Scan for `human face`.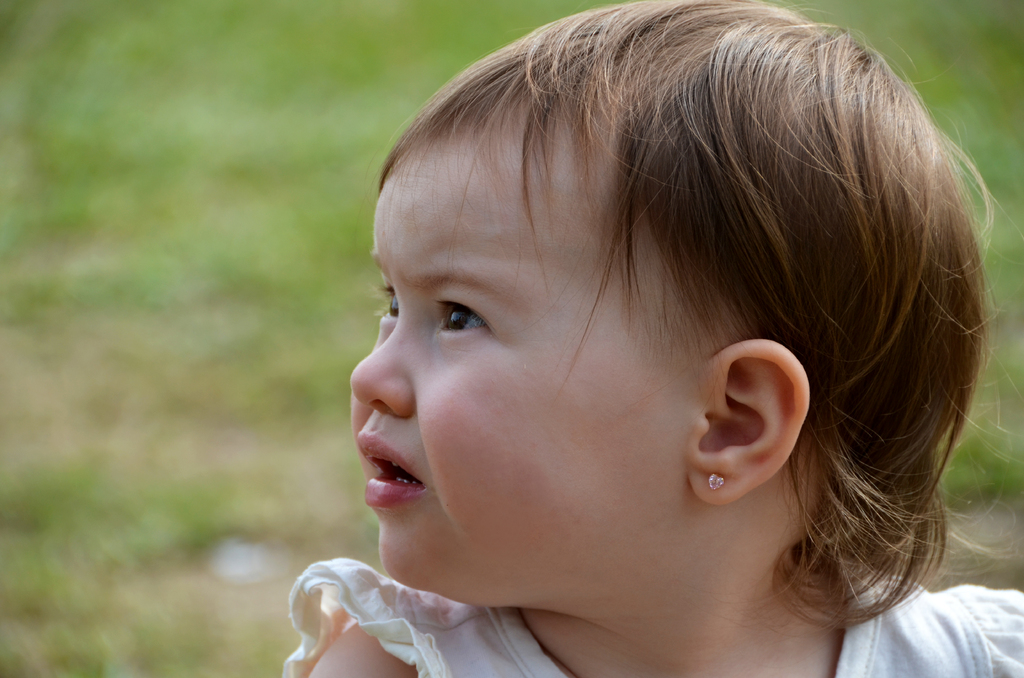
Scan result: {"left": 348, "top": 124, "right": 688, "bottom": 602}.
